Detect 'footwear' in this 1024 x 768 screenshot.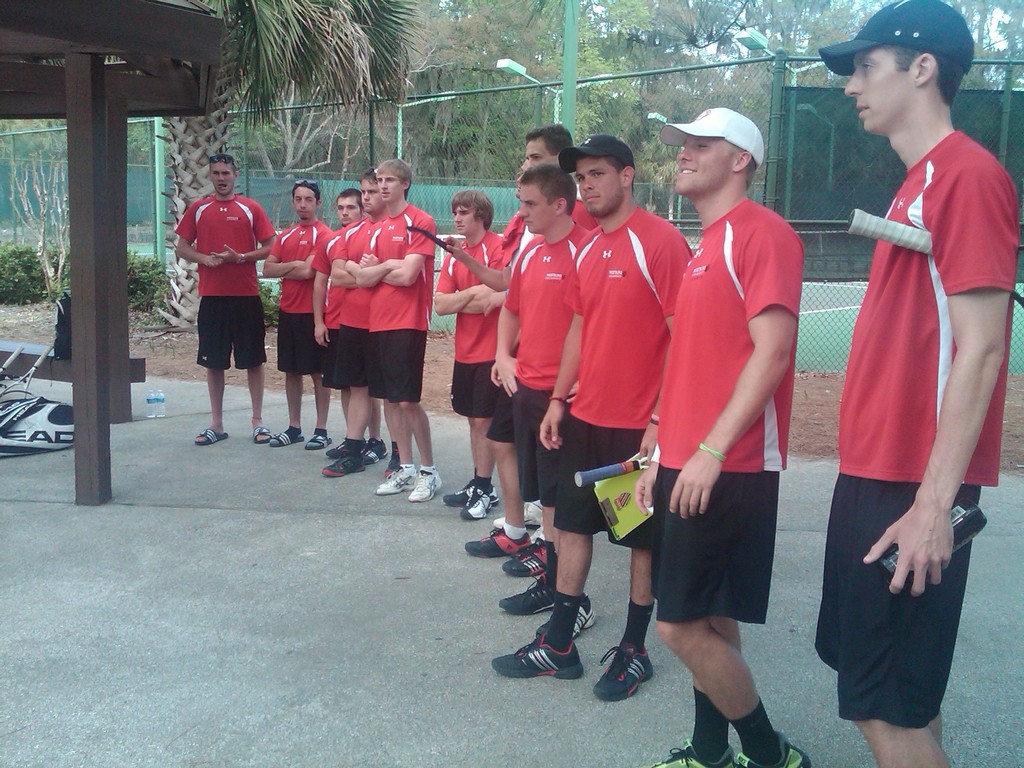
Detection: 646/744/717/767.
